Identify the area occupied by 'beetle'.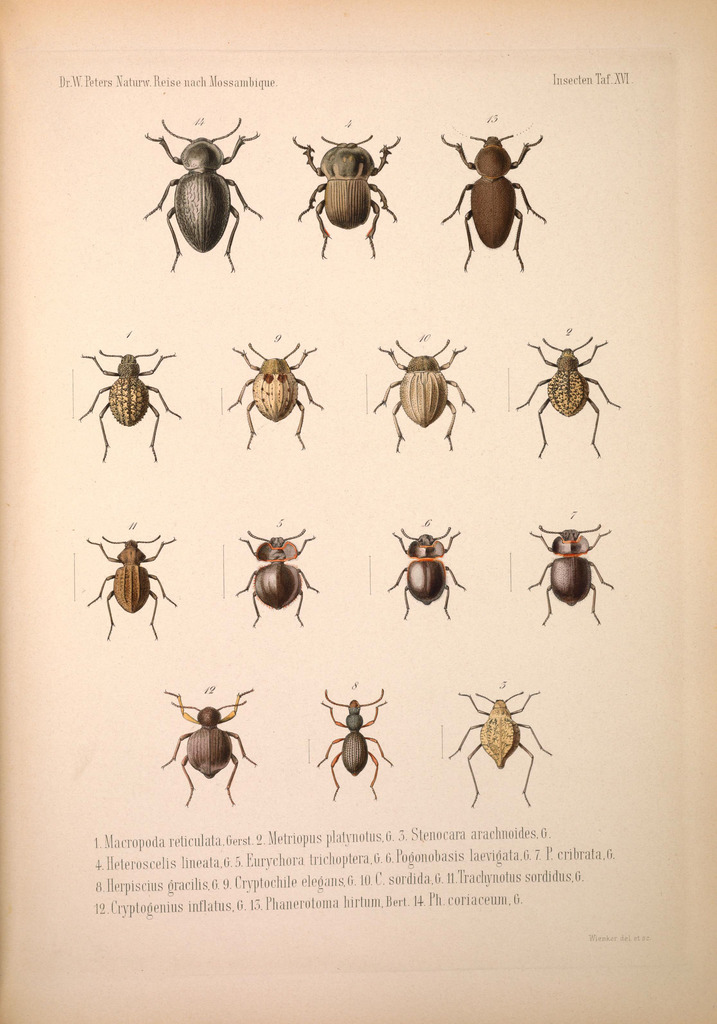
Area: <box>444,679,559,810</box>.
